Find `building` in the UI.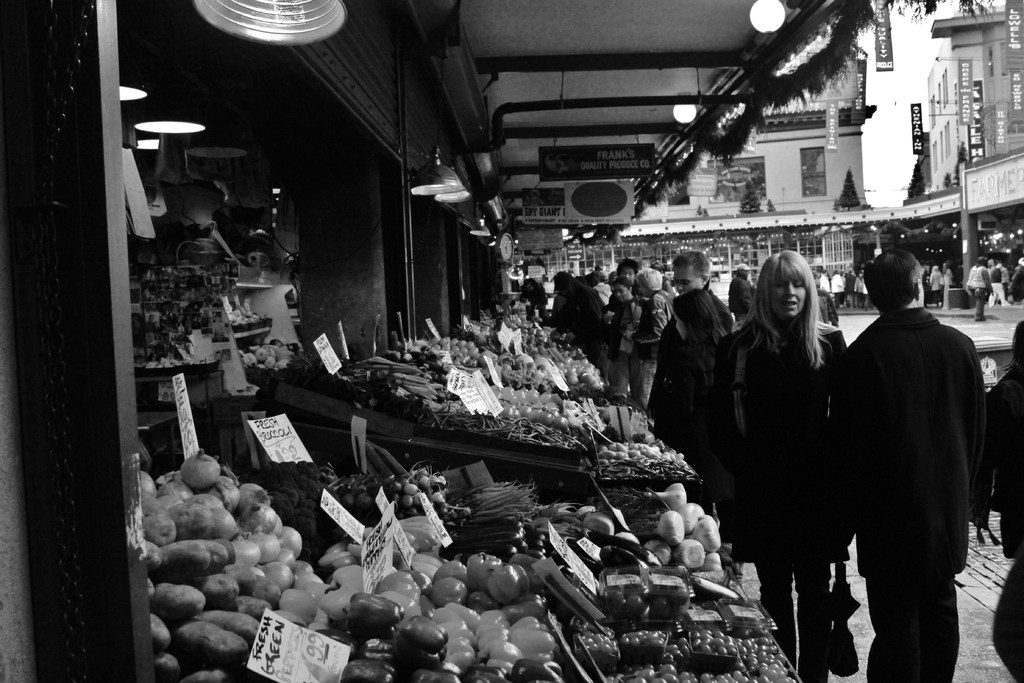
UI element at 925, 0, 1023, 304.
